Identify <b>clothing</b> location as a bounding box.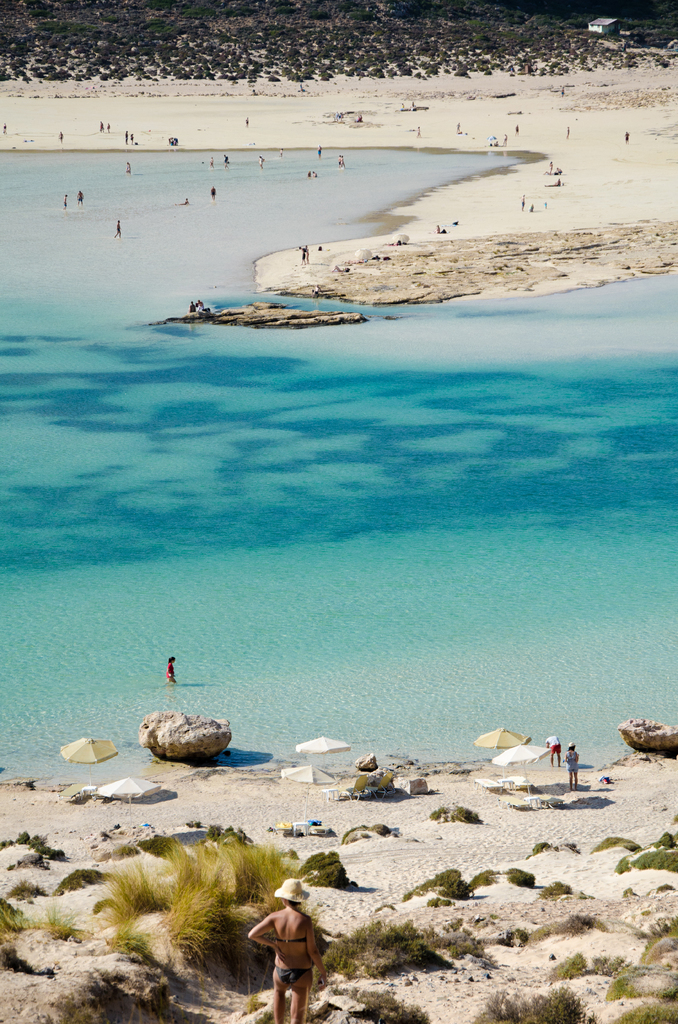
rect(389, 237, 401, 248).
